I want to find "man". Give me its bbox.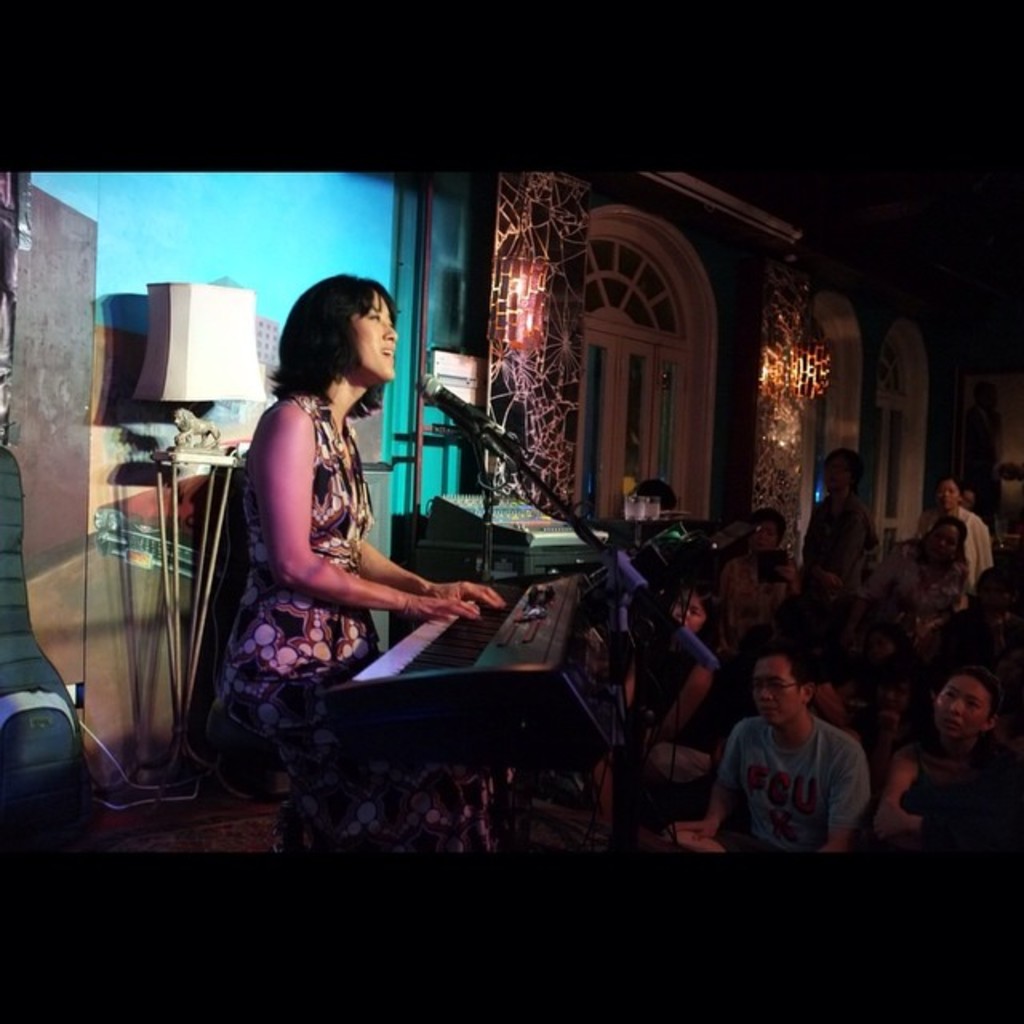
(690, 626, 888, 870).
